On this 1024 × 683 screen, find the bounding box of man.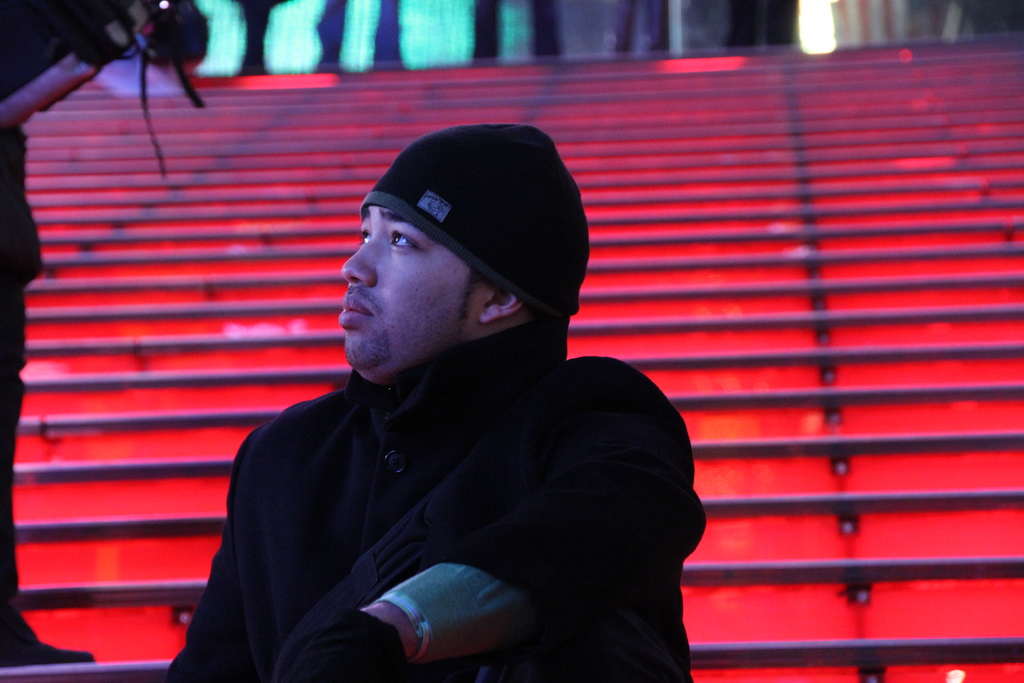
Bounding box: {"x1": 205, "y1": 133, "x2": 735, "y2": 682}.
